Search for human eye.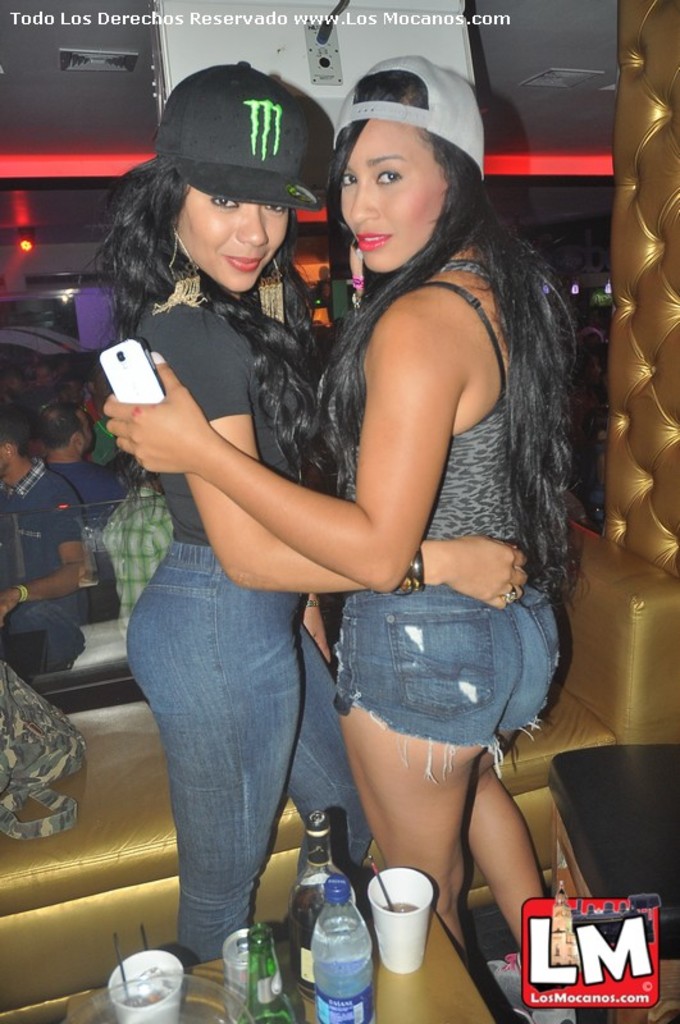
Found at 369 165 403 187.
